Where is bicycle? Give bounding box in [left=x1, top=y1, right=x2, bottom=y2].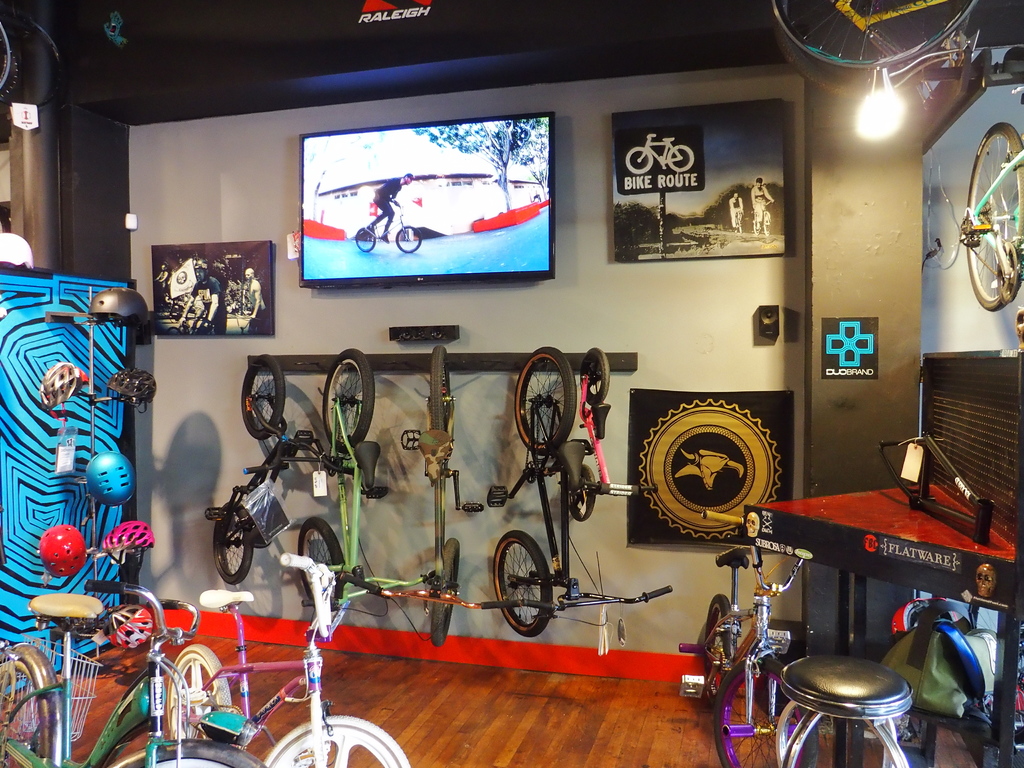
[left=959, top=115, right=1023, bottom=317].
